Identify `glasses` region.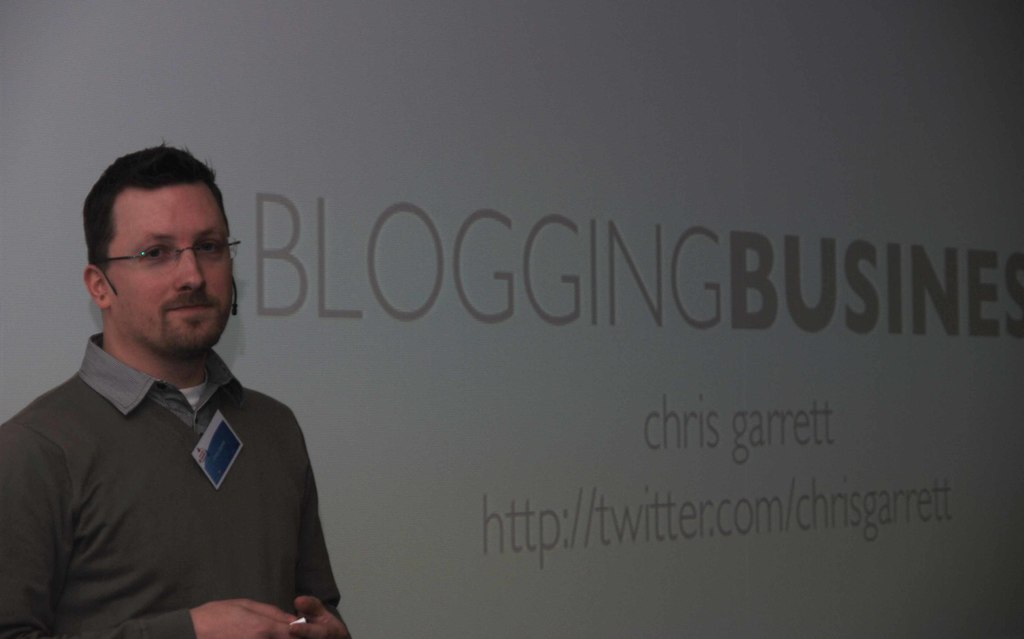
Region: bbox=[100, 235, 239, 276].
